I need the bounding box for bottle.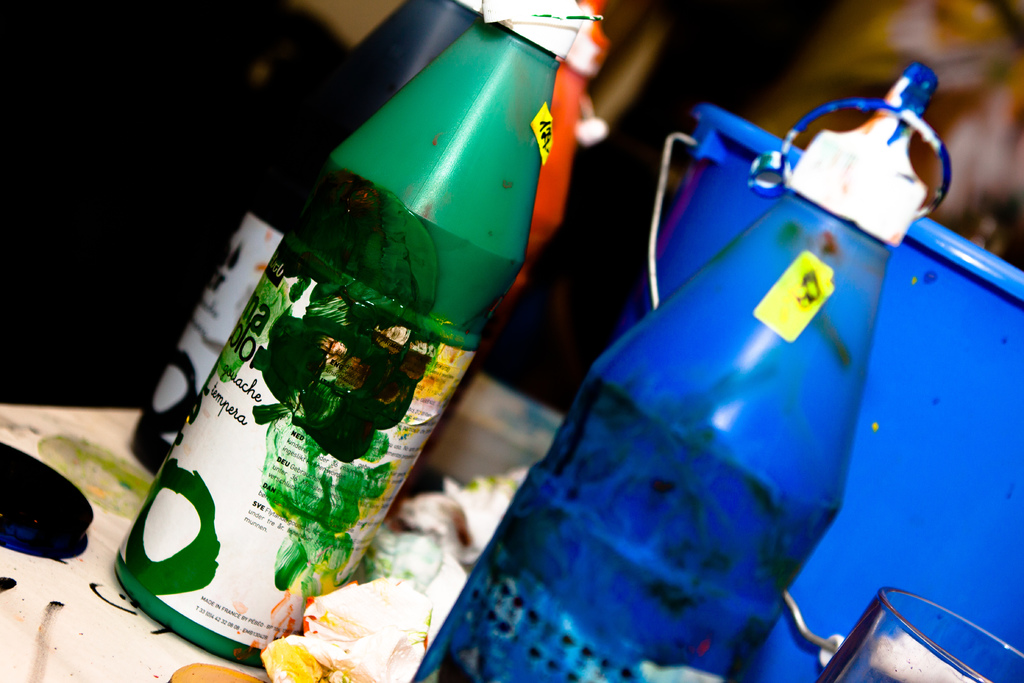
Here it is: left=415, top=61, right=957, bottom=682.
